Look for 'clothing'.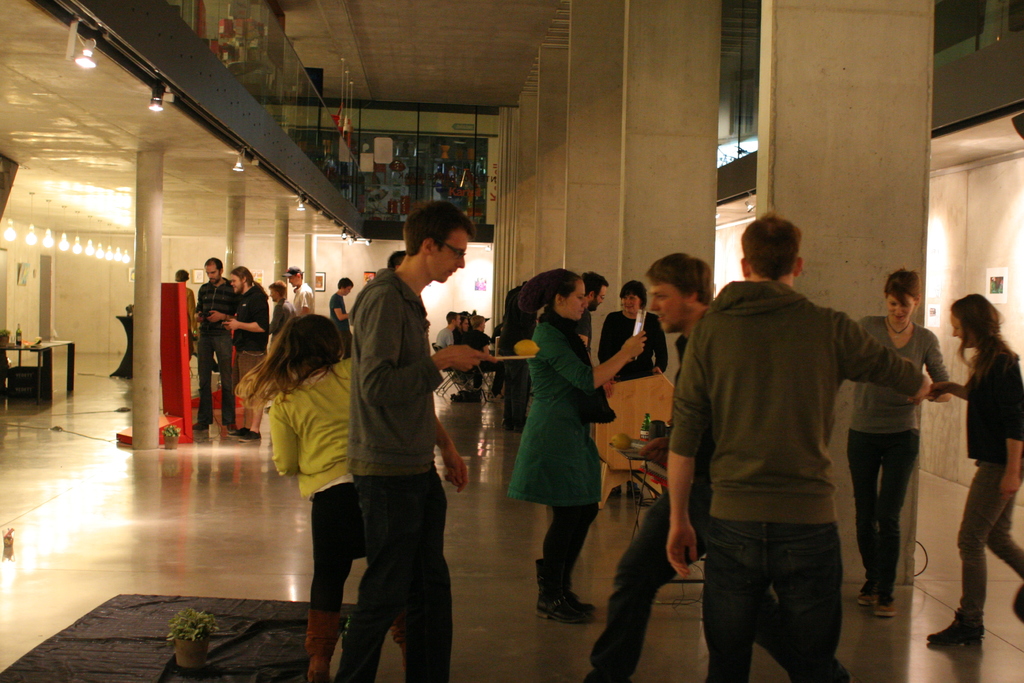
Found: x1=846, y1=438, x2=909, y2=599.
